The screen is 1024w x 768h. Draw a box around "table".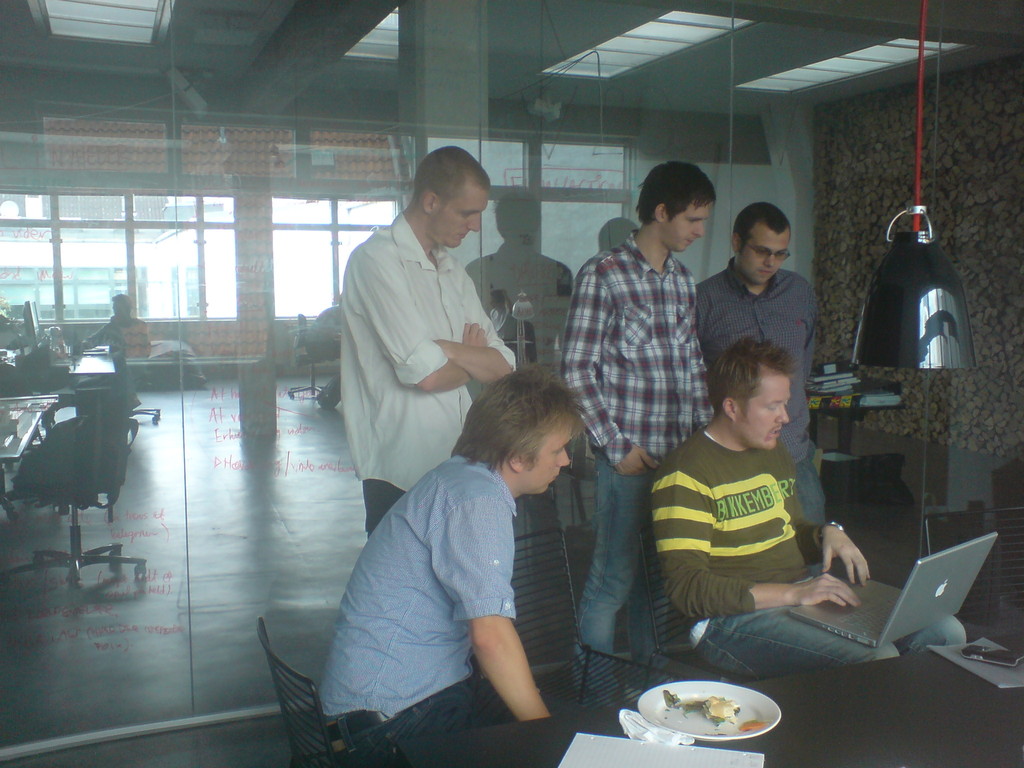
{"left": 1, "top": 395, "right": 61, "bottom": 521}.
